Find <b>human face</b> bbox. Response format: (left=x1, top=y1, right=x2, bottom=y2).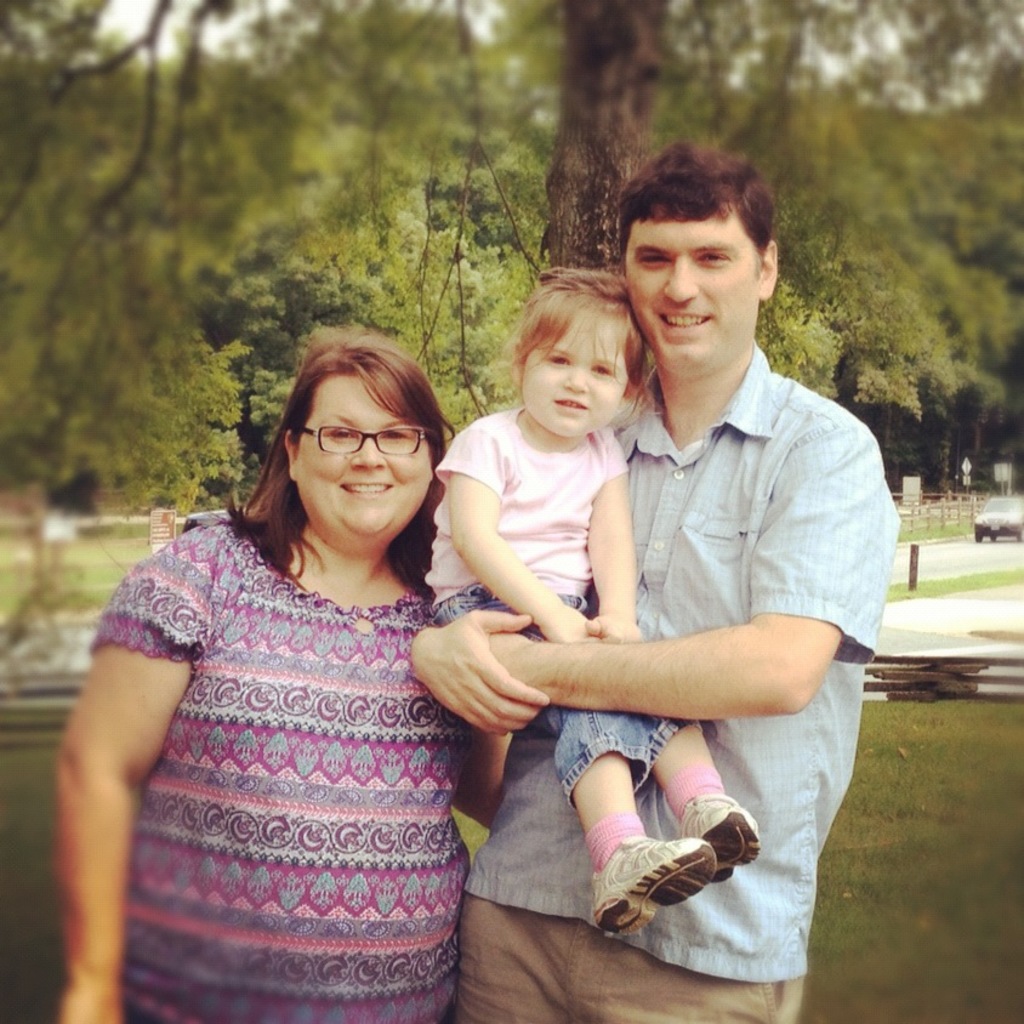
(left=622, top=217, right=753, bottom=365).
